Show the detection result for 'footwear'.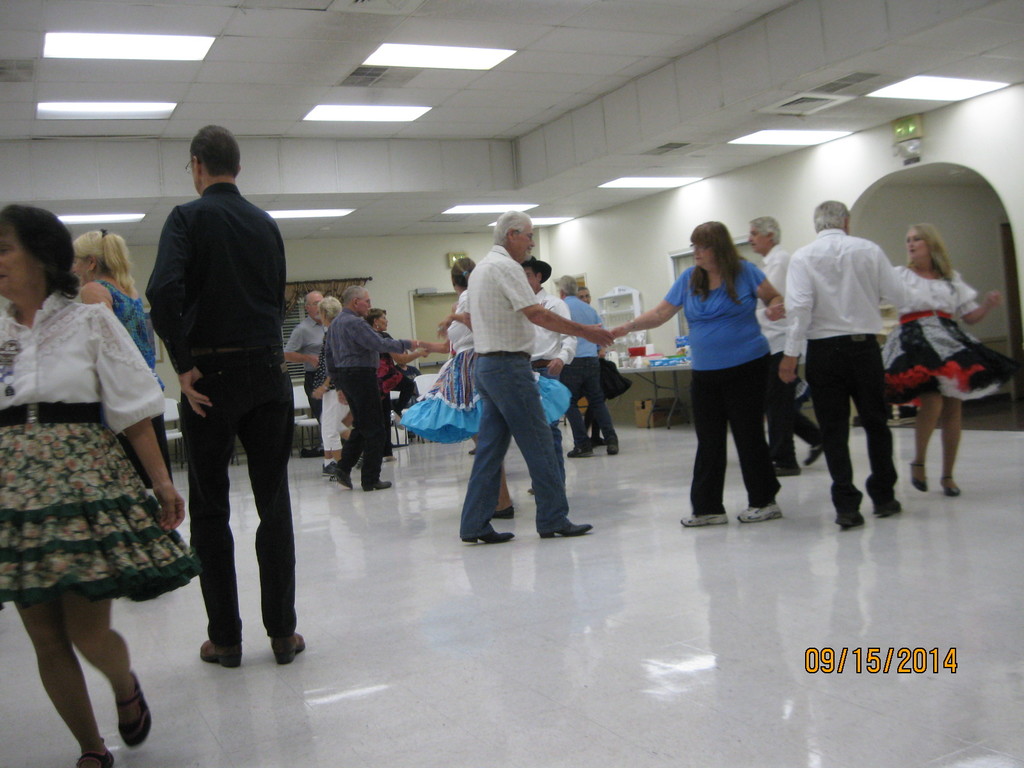
box(678, 508, 728, 527).
